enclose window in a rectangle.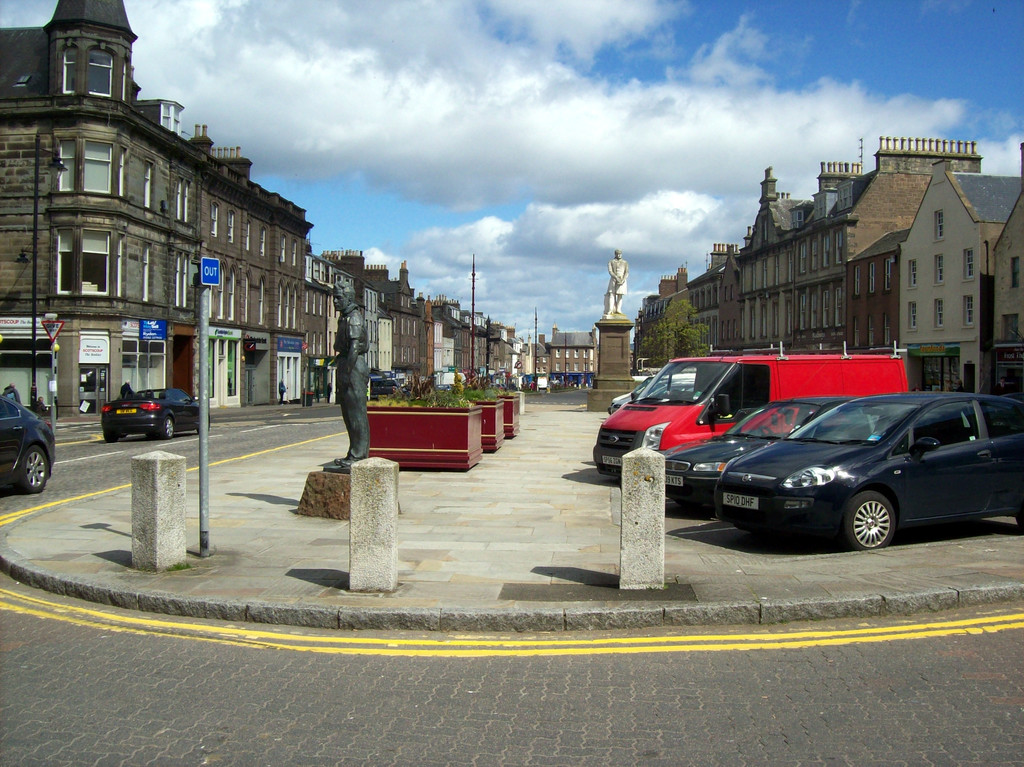
(849, 255, 862, 291).
